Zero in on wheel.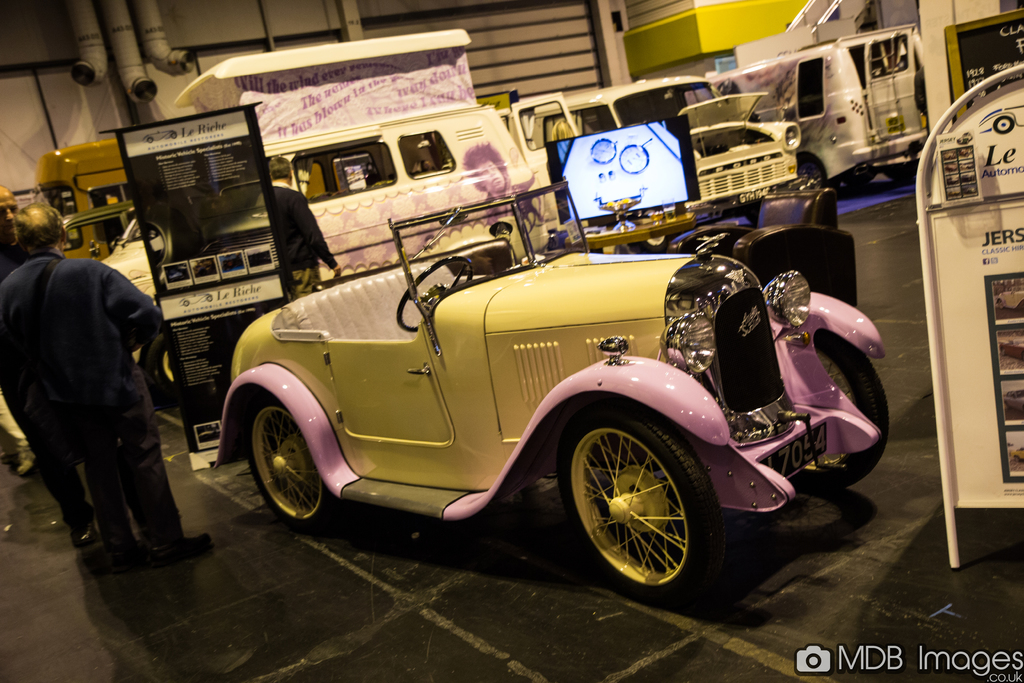
Zeroed in: 244/398/336/537.
